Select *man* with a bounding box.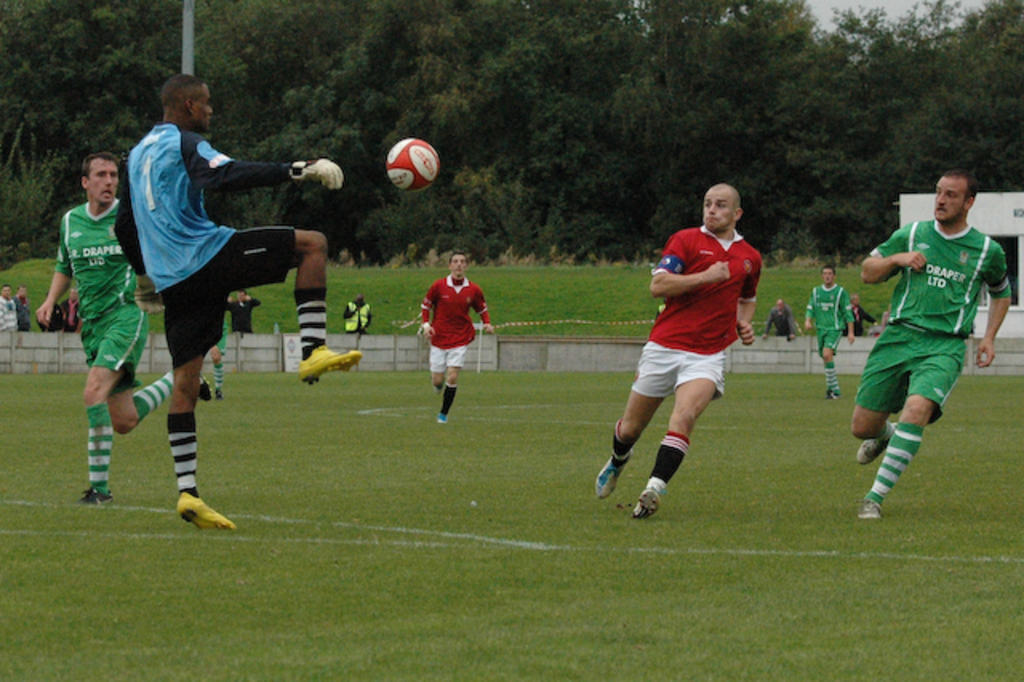
bbox=(421, 248, 490, 426).
